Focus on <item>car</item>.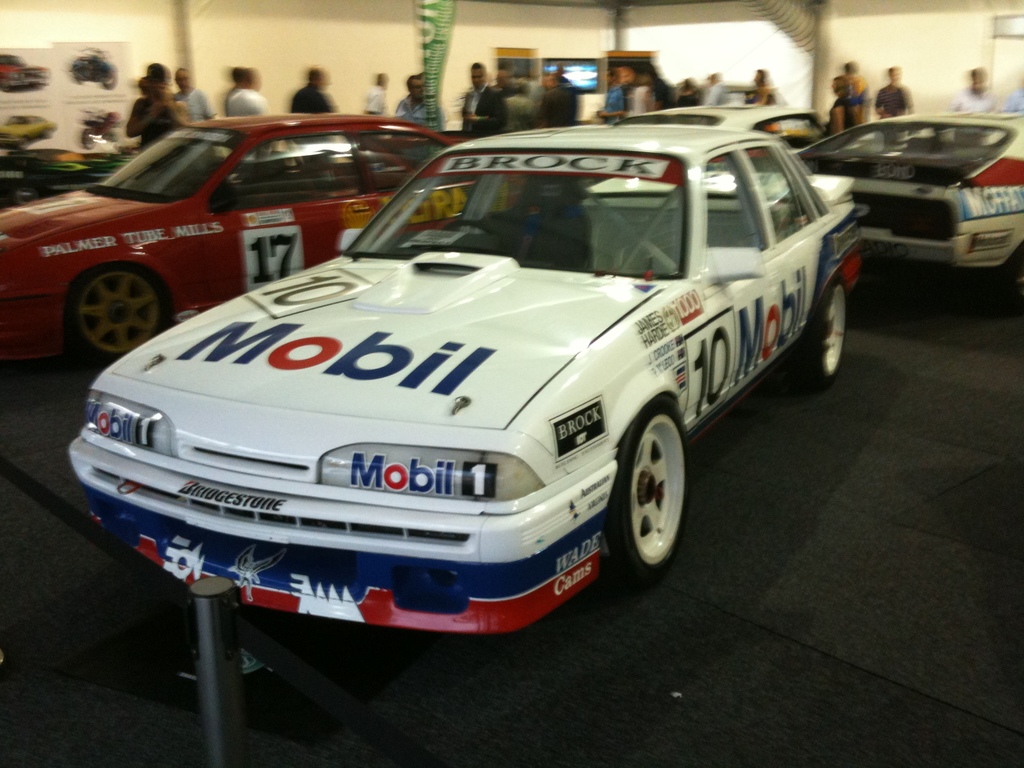
Focused at [x1=0, y1=114, x2=525, y2=362].
